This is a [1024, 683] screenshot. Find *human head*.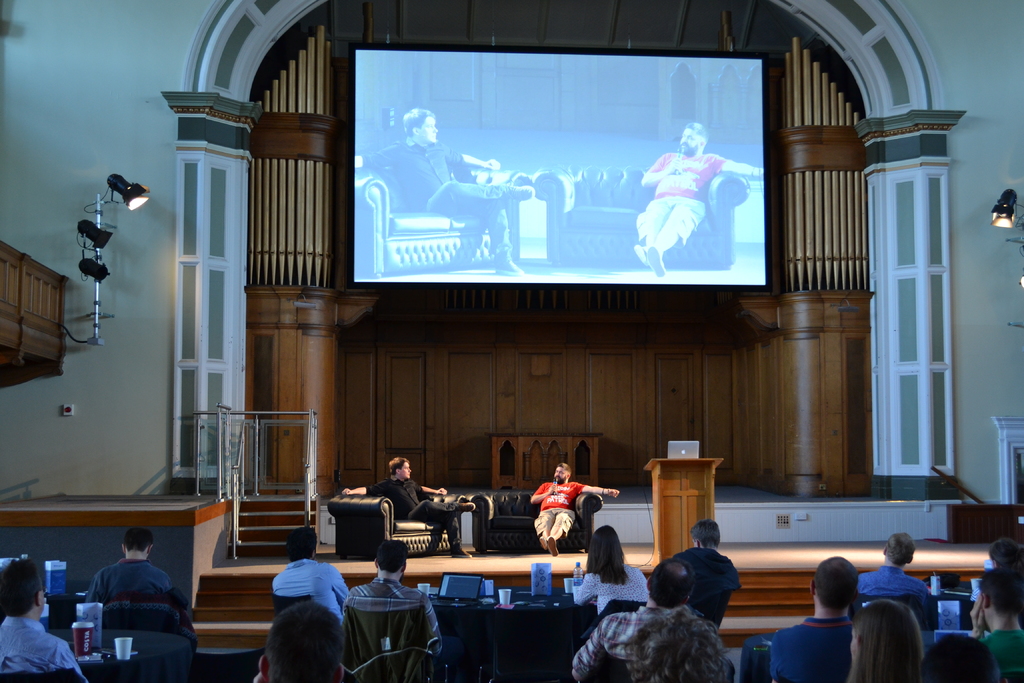
Bounding box: (x1=118, y1=527, x2=155, y2=554).
